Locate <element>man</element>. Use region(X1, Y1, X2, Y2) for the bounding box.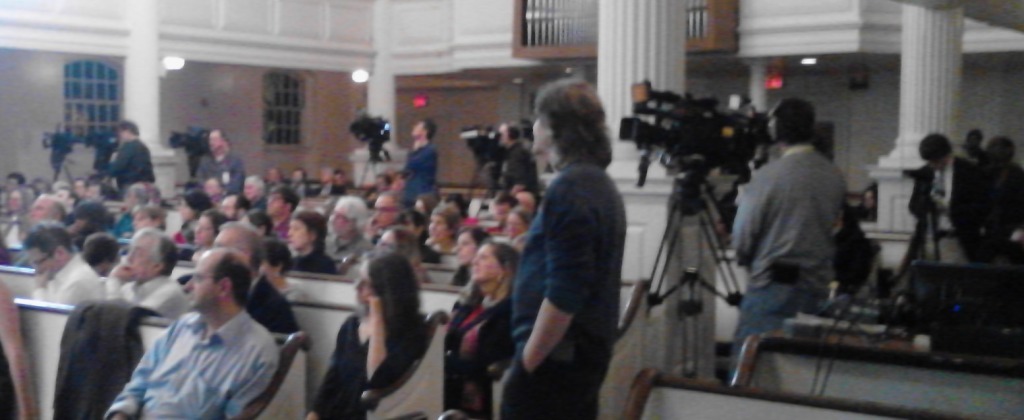
region(194, 125, 246, 199).
